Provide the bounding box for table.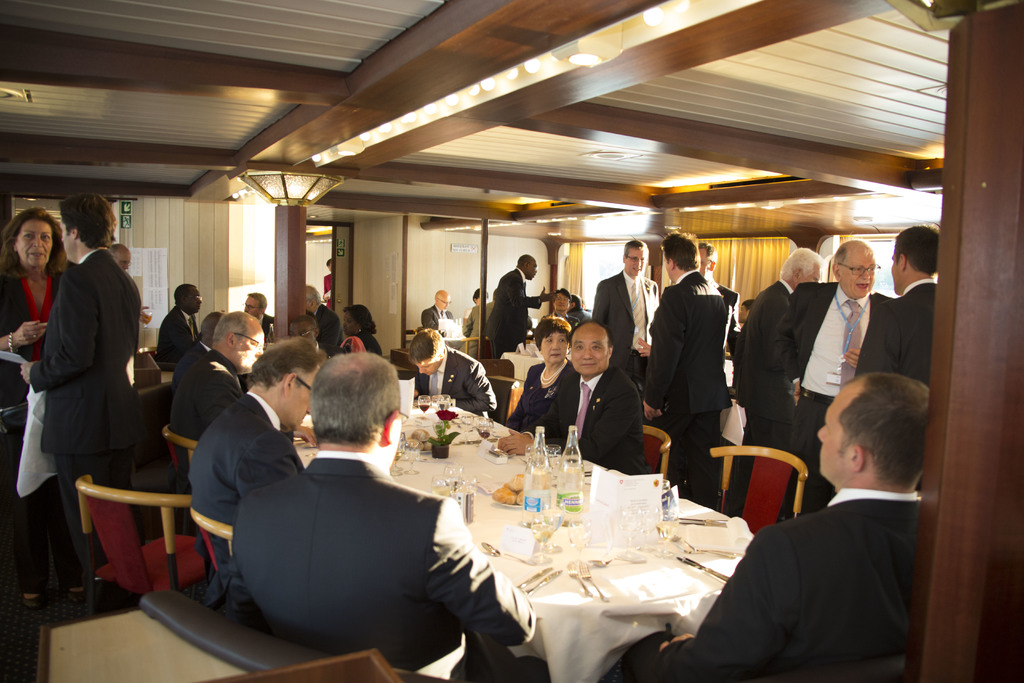
{"left": 293, "top": 391, "right": 753, "bottom": 682}.
